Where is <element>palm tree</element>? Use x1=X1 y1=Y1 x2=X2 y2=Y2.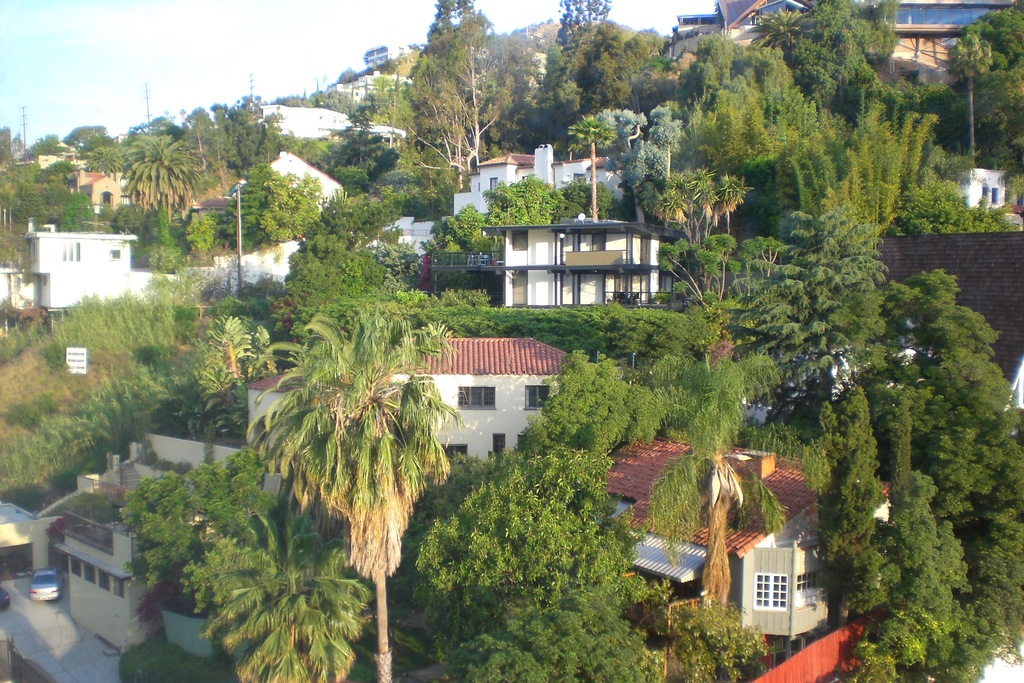
x1=654 y1=165 x2=739 y2=249.
